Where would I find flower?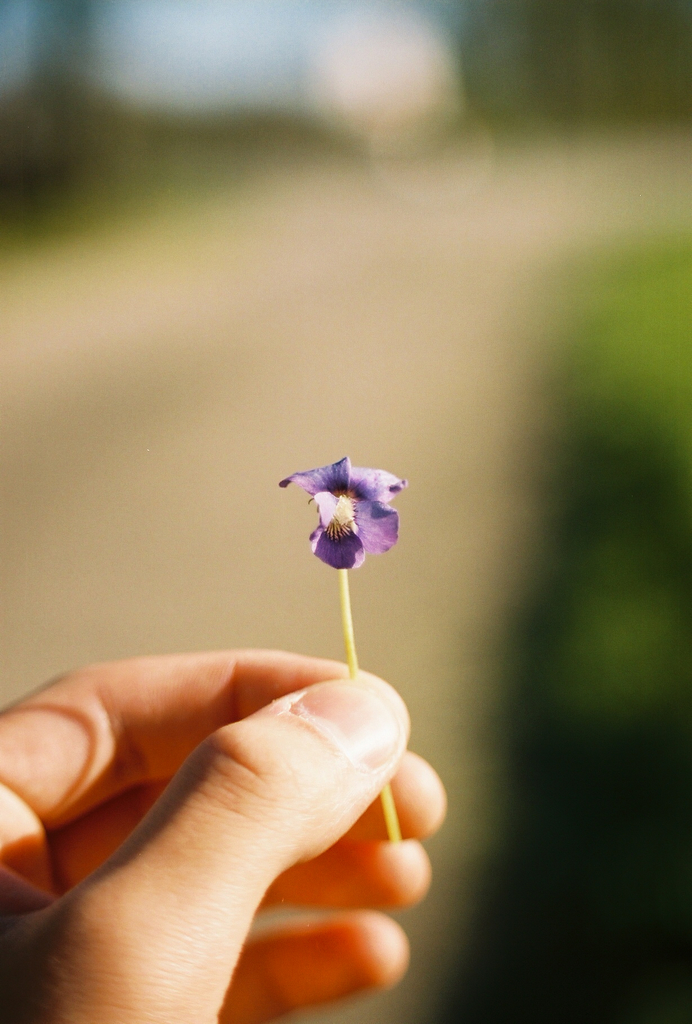
At bbox=(274, 456, 413, 577).
